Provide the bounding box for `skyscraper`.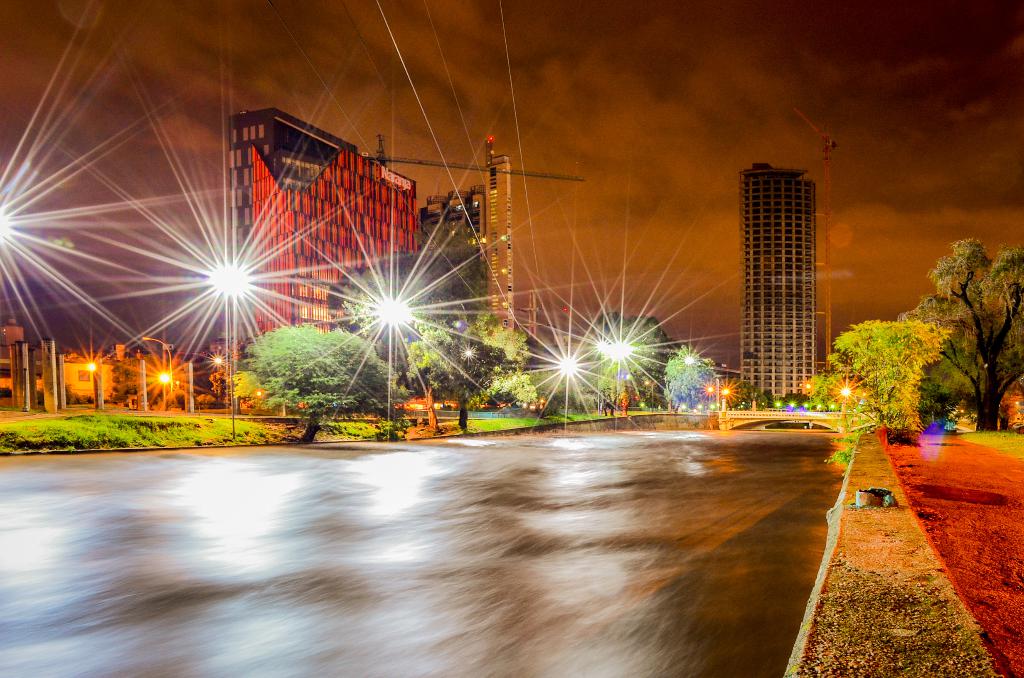
bbox=(737, 161, 820, 410).
